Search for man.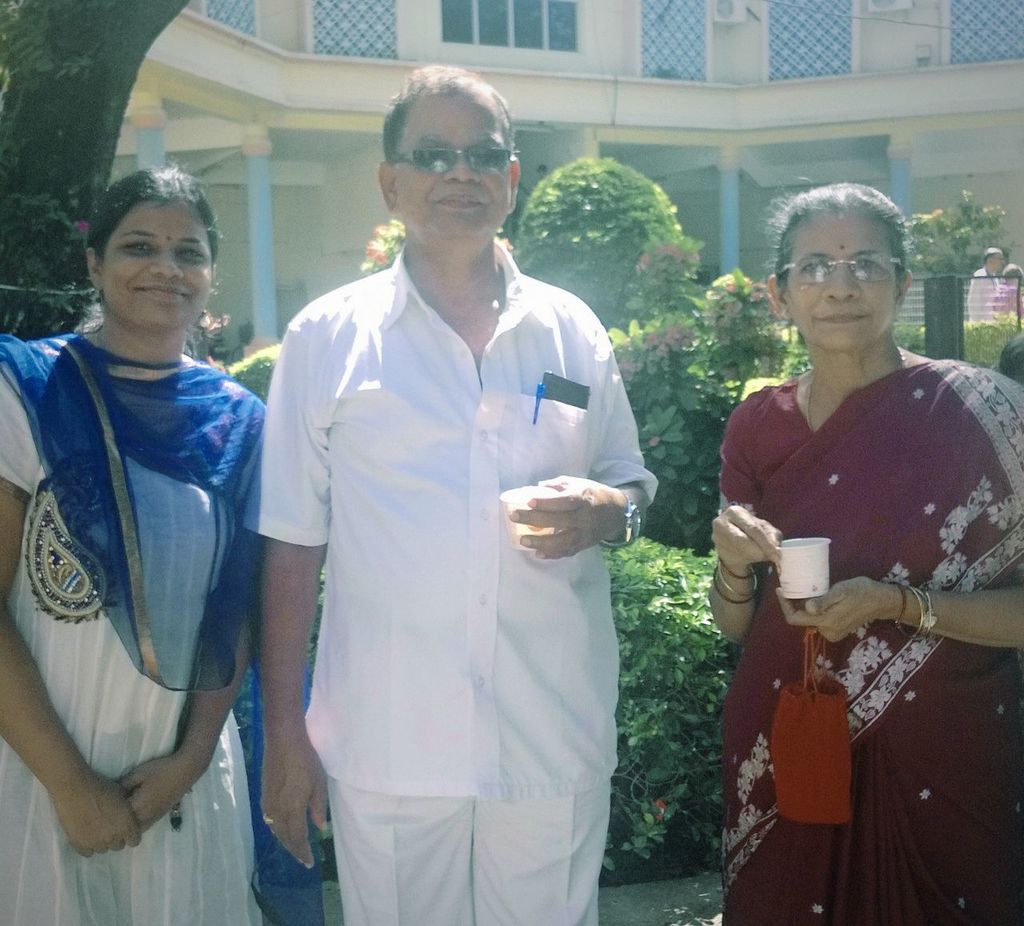
Found at {"x1": 240, "y1": 54, "x2": 657, "y2": 913}.
